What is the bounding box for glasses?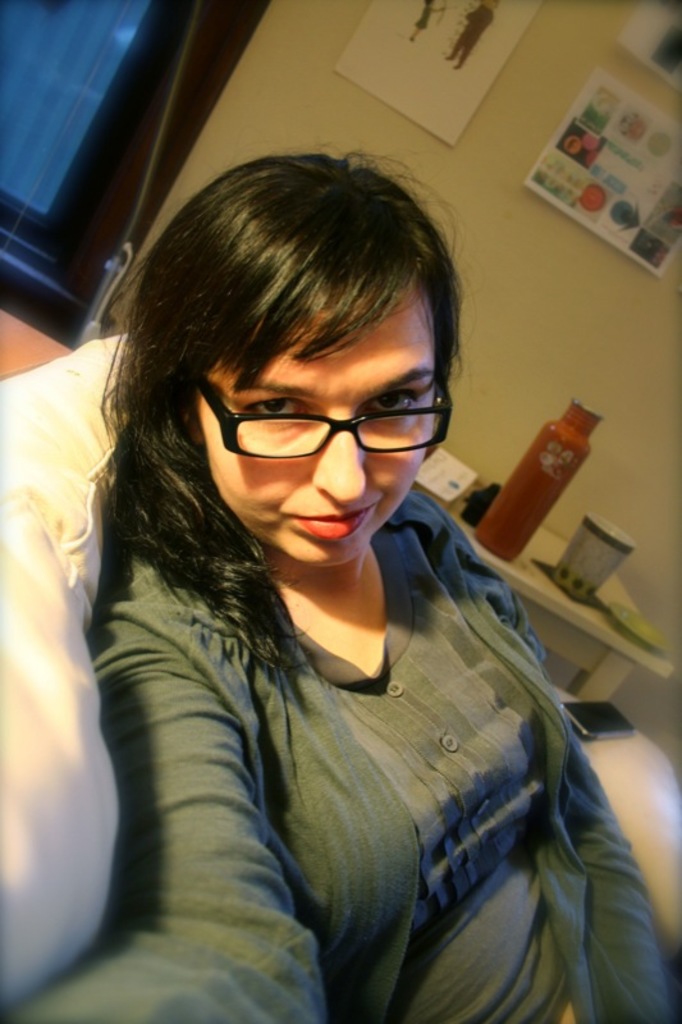
bbox=[192, 375, 457, 467].
